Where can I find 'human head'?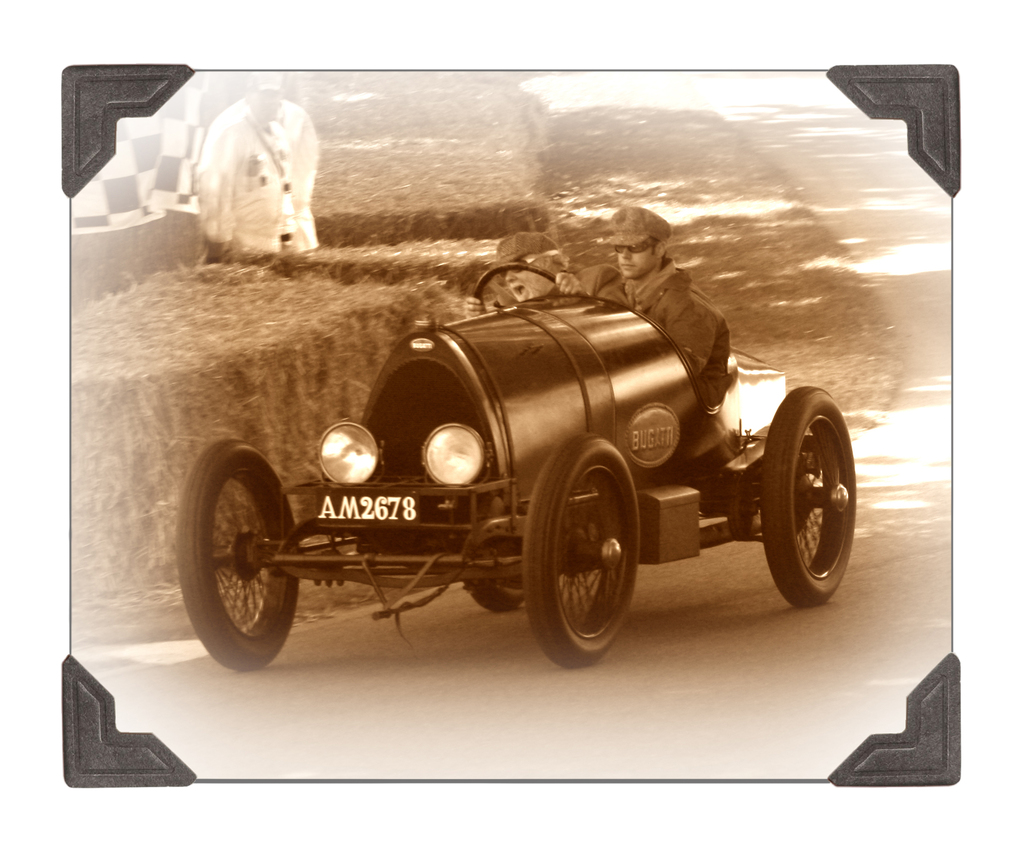
You can find it at (x1=607, y1=209, x2=673, y2=277).
